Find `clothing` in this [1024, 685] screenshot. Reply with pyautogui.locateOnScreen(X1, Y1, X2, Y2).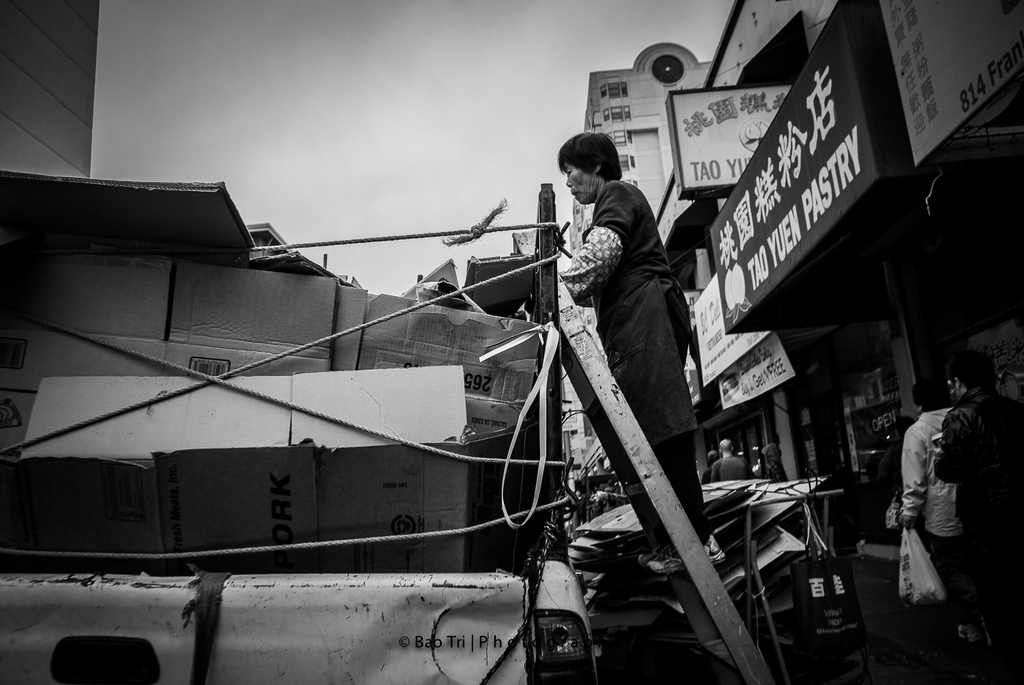
pyautogui.locateOnScreen(708, 456, 752, 486).
